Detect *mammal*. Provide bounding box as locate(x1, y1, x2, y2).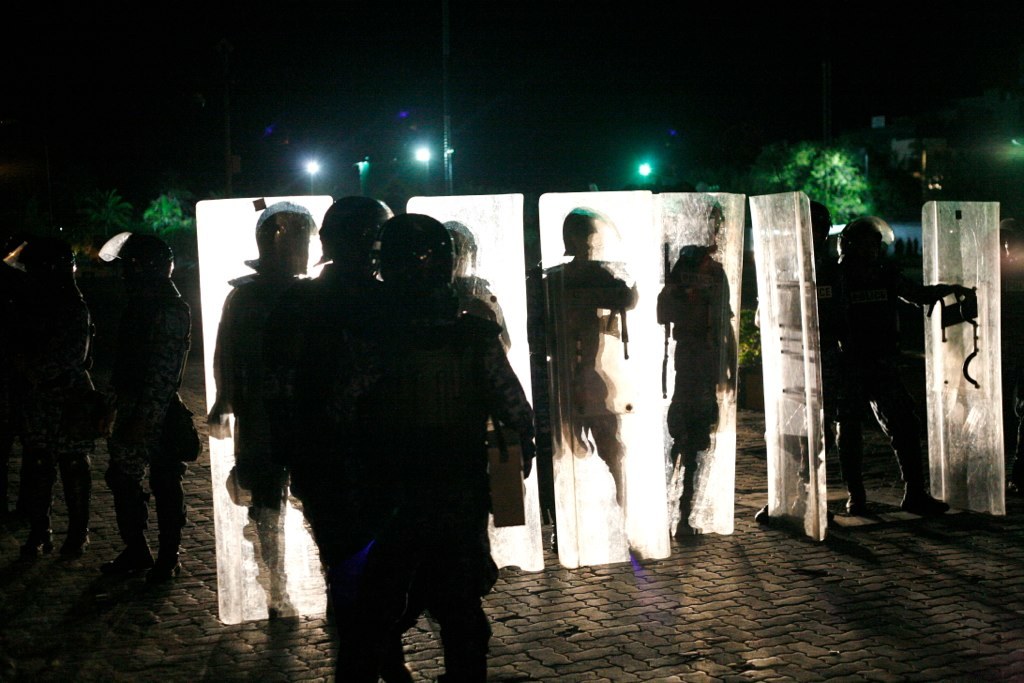
locate(335, 211, 536, 682).
